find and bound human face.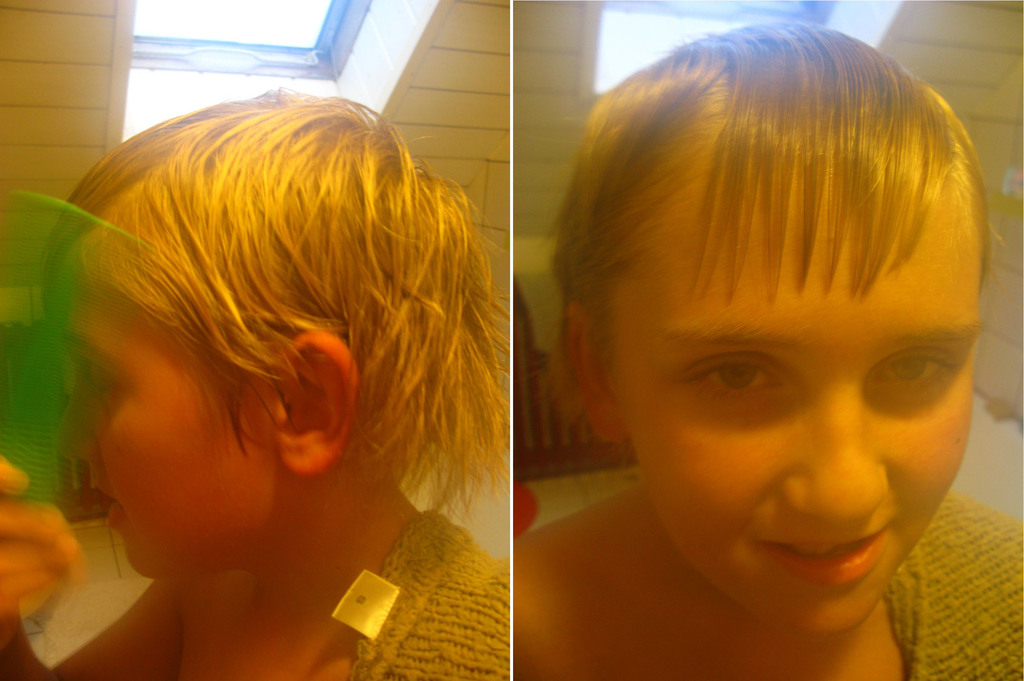
Bound: 51,310,237,579.
